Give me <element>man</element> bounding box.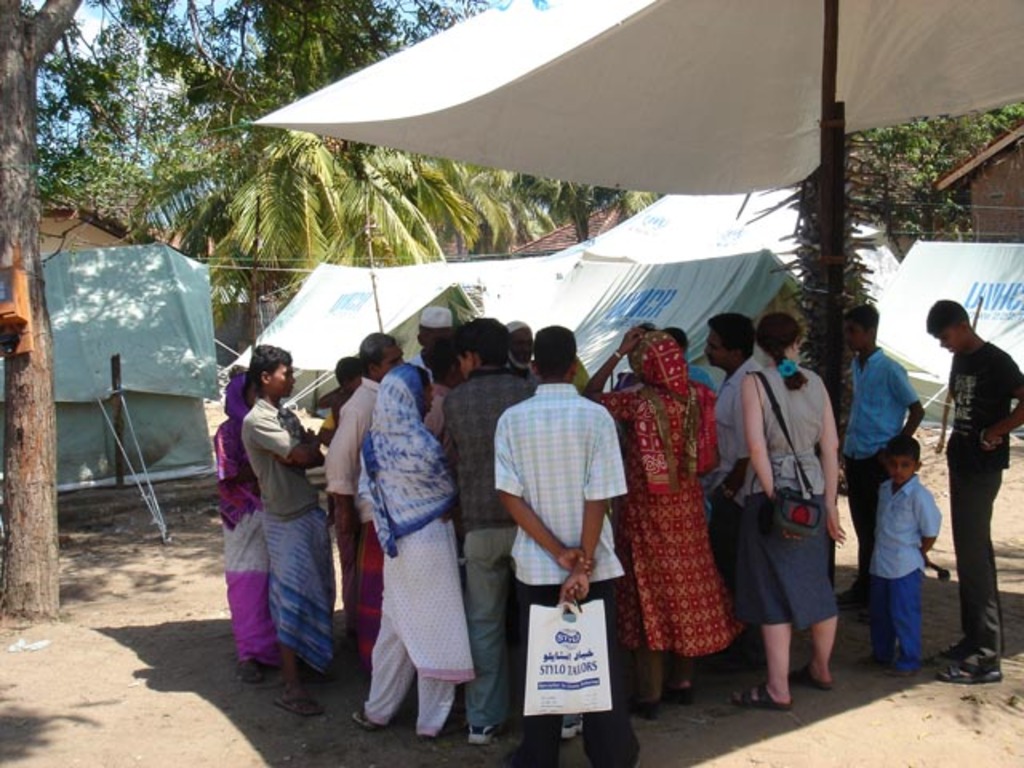
<region>443, 315, 584, 747</region>.
